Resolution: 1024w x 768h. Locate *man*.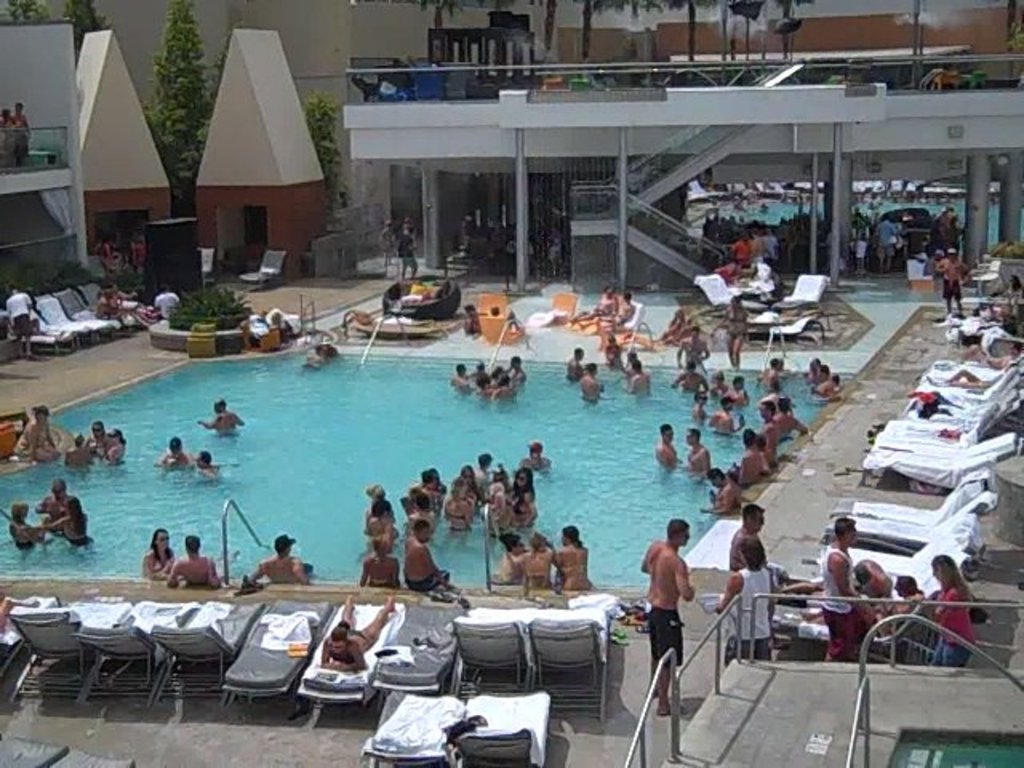
crop(934, 245, 968, 317).
